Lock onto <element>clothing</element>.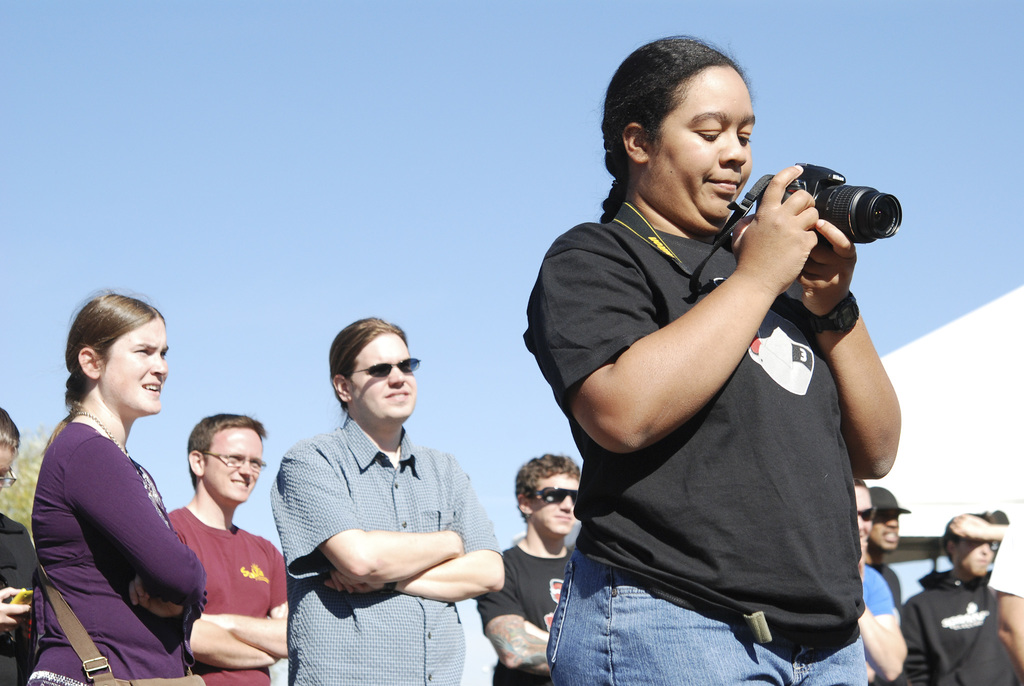
Locked: <box>0,509,34,685</box>.
